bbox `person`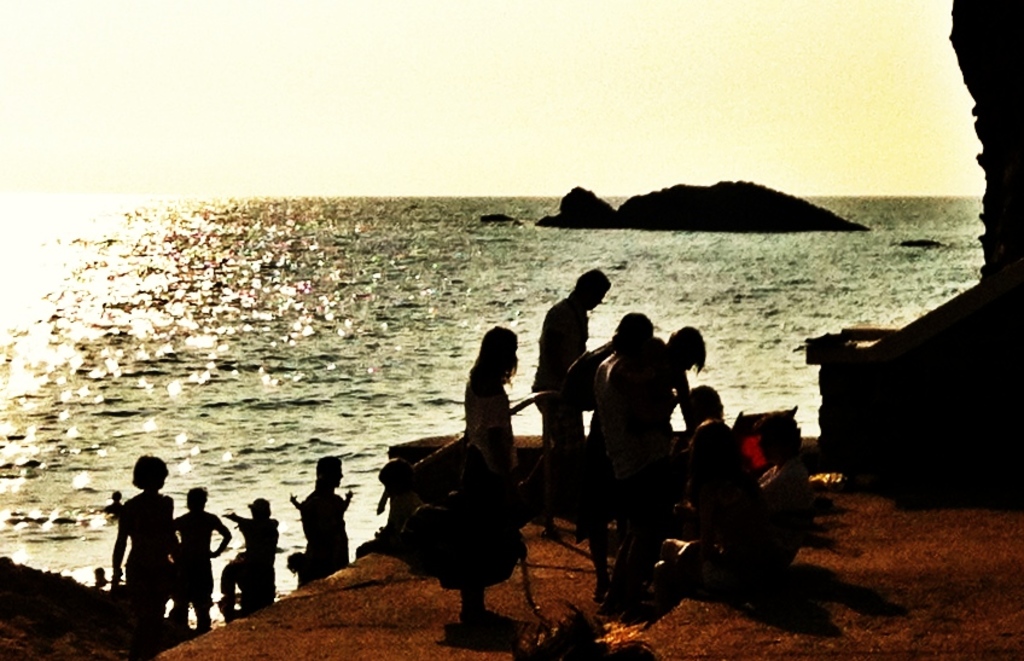
crop(225, 497, 285, 621)
